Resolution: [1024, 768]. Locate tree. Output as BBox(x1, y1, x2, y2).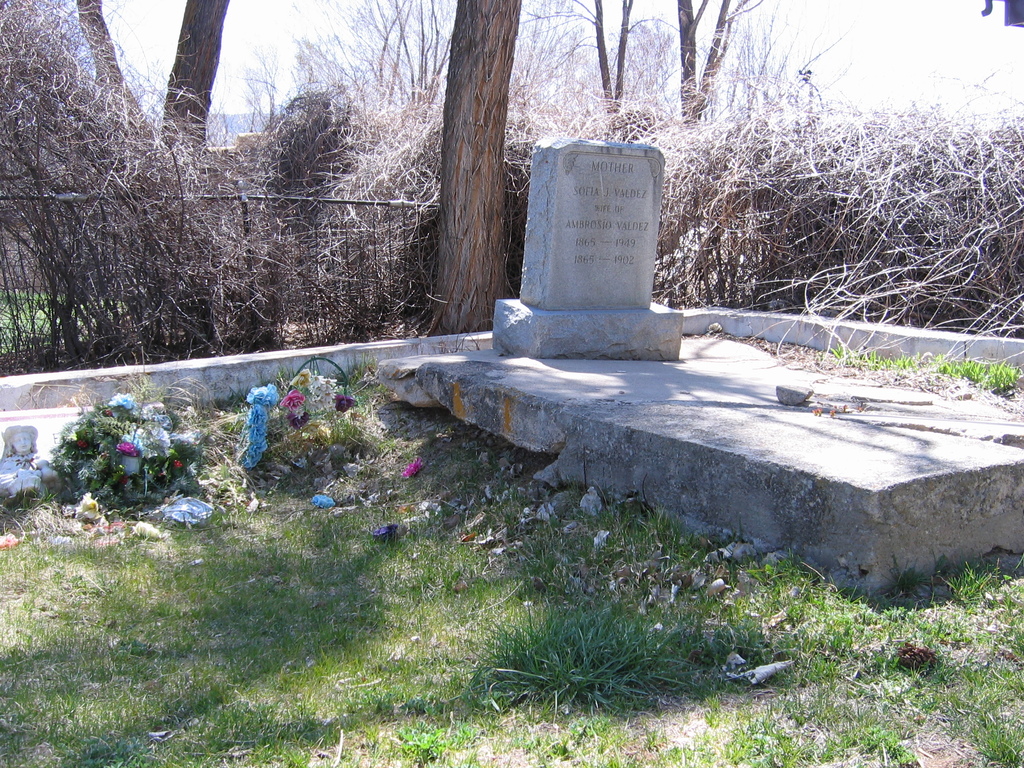
BBox(220, 0, 452, 354).
